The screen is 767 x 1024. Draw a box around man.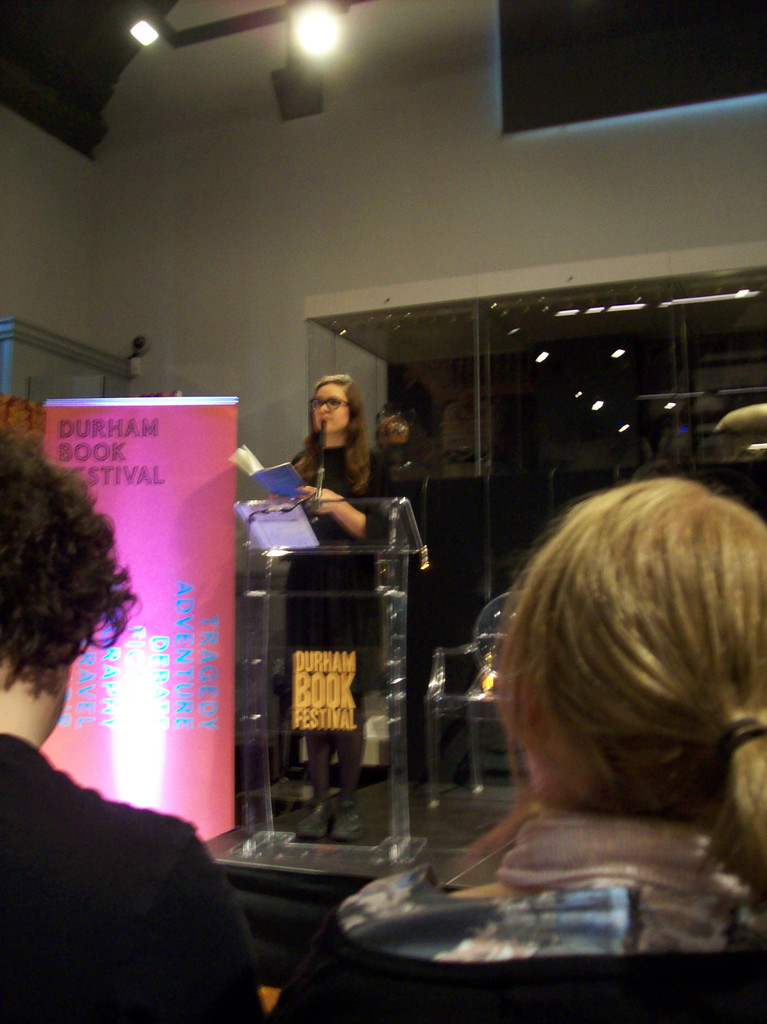
<region>0, 422, 274, 1023</region>.
